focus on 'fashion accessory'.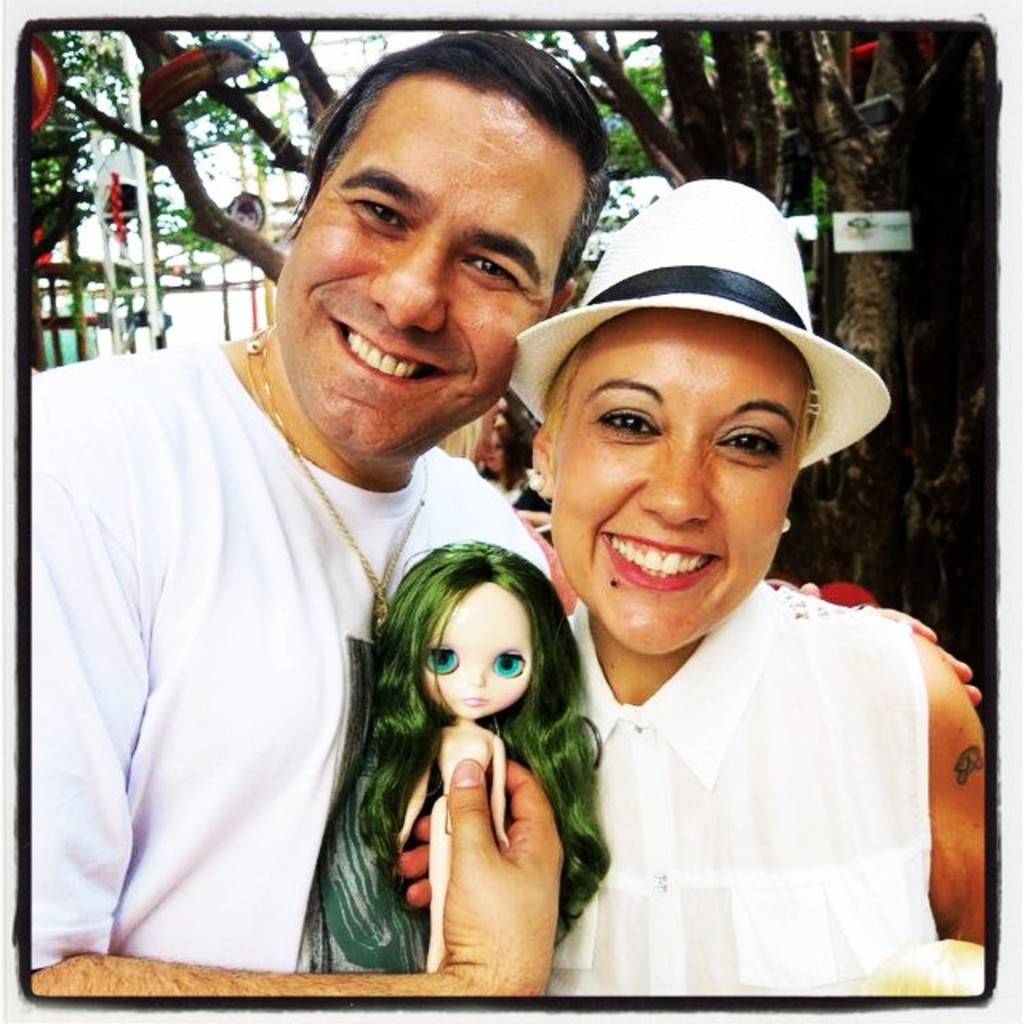
Focused at 786,520,800,531.
